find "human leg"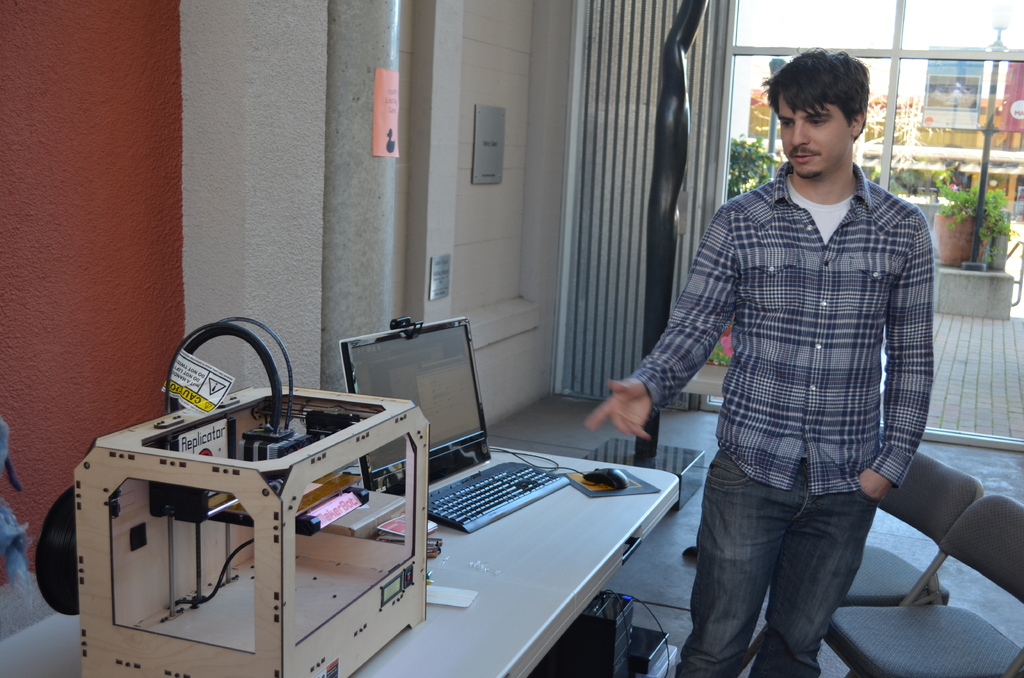
678,455,792,677
